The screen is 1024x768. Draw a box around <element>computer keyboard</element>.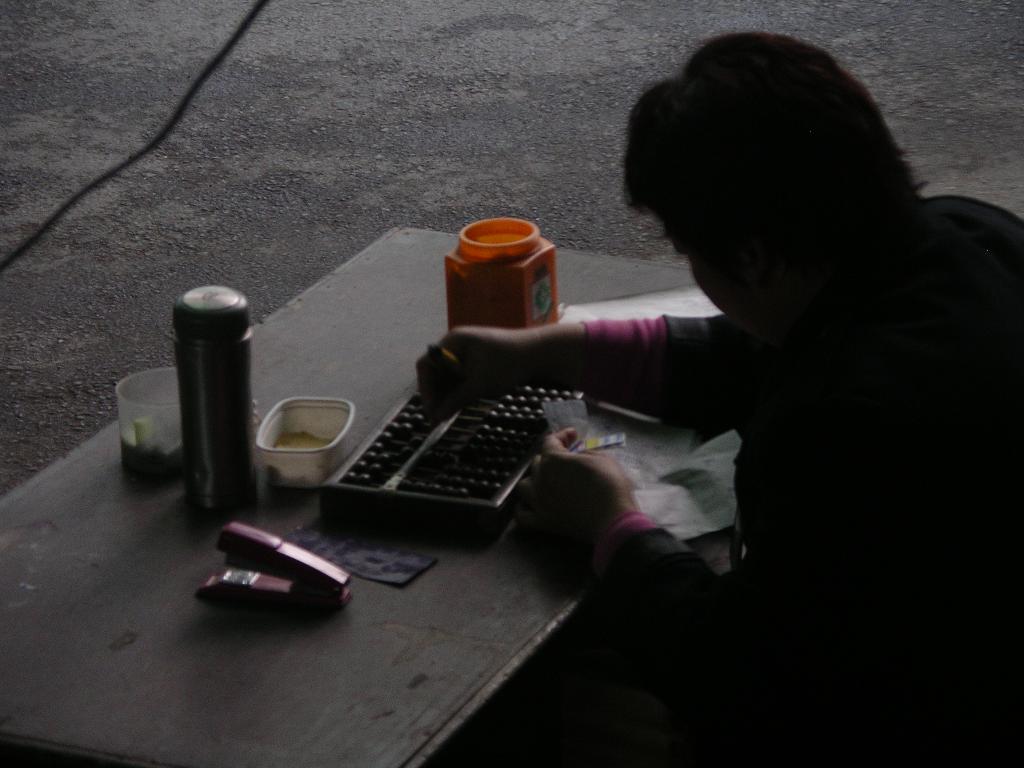
316 373 591 529.
